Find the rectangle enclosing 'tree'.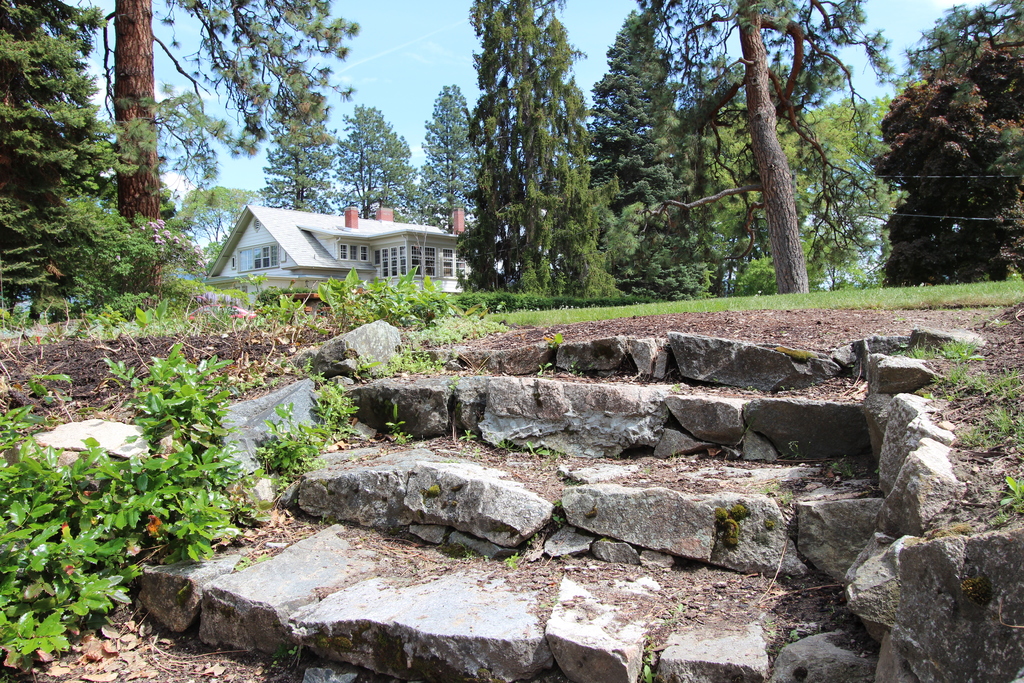
632/0/902/295.
